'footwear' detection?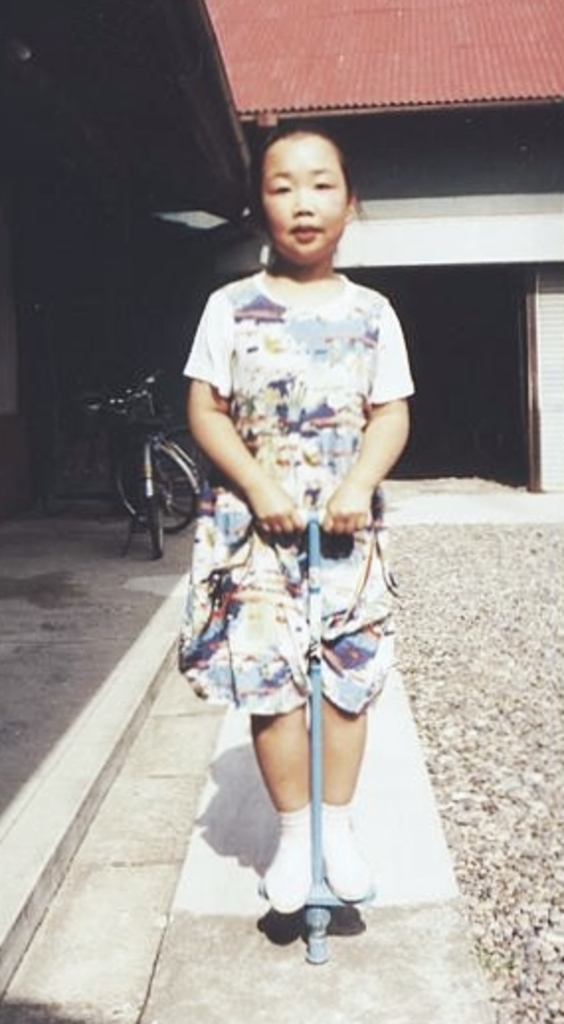
<region>325, 826, 380, 915</region>
